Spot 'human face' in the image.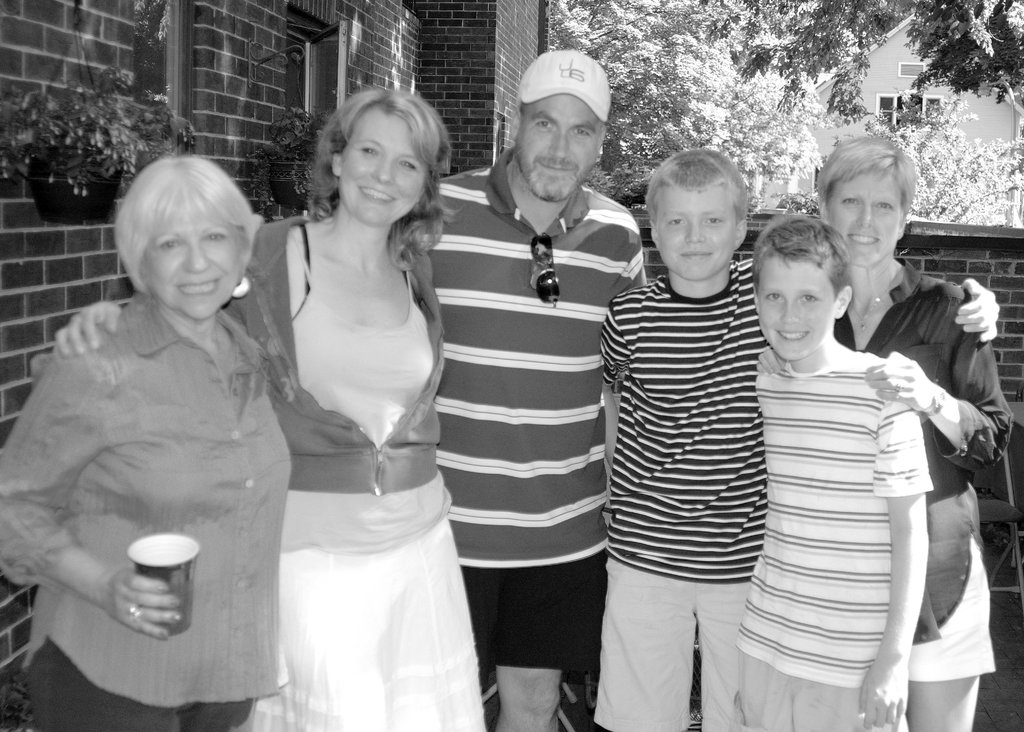
'human face' found at (139,198,237,313).
